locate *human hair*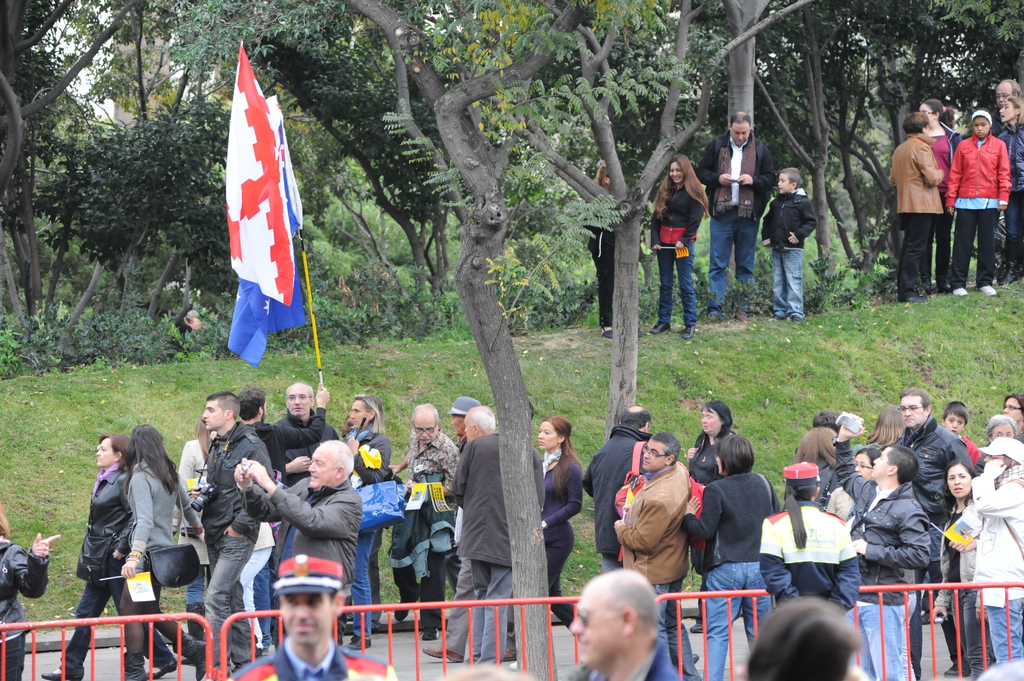
(left=124, top=419, right=182, bottom=495)
